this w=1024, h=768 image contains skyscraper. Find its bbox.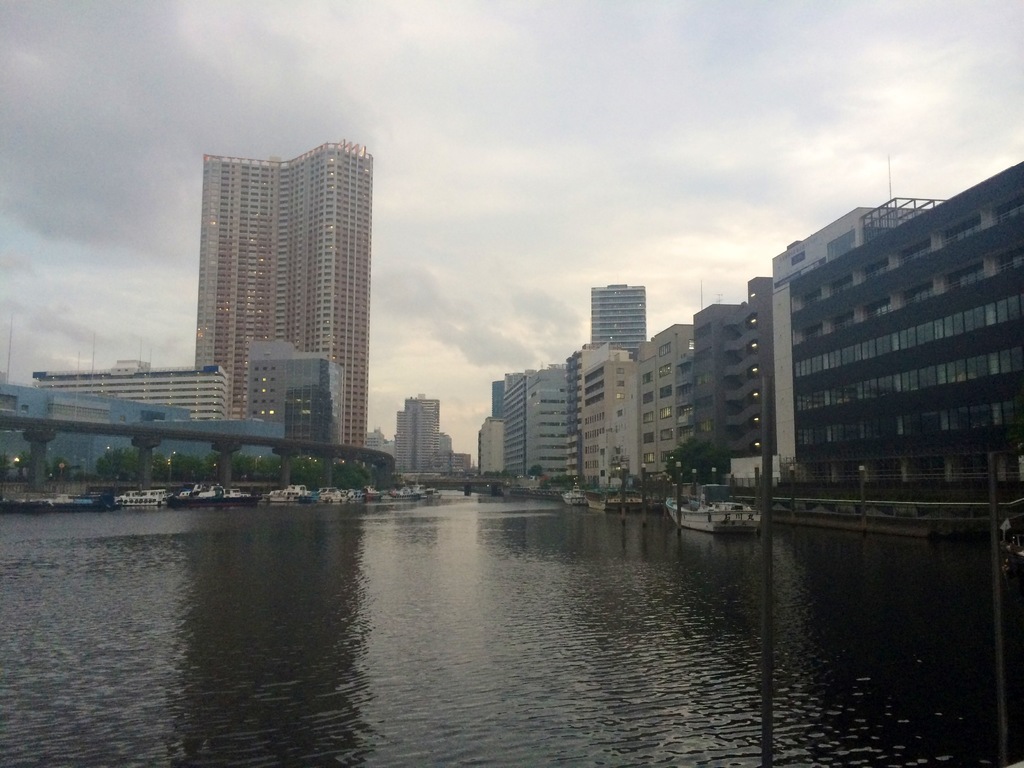
388:395:436:478.
